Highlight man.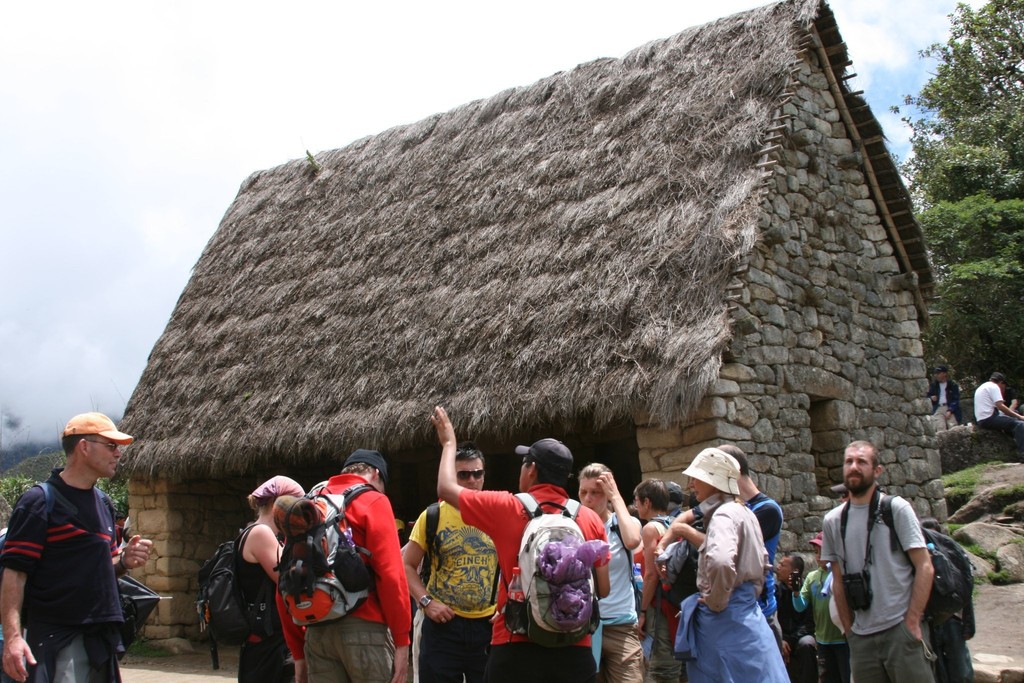
Highlighted region: [x1=276, y1=449, x2=417, y2=682].
